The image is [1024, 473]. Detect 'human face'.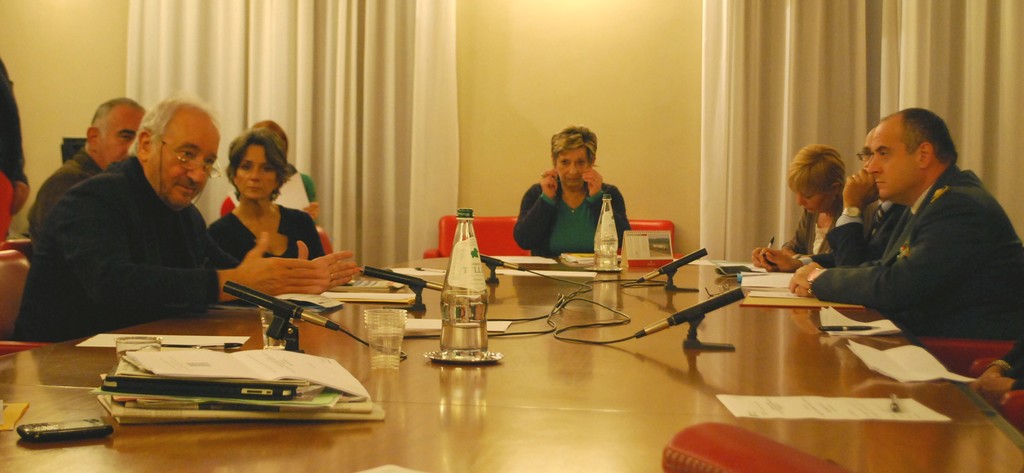
Detection: 556 146 591 186.
